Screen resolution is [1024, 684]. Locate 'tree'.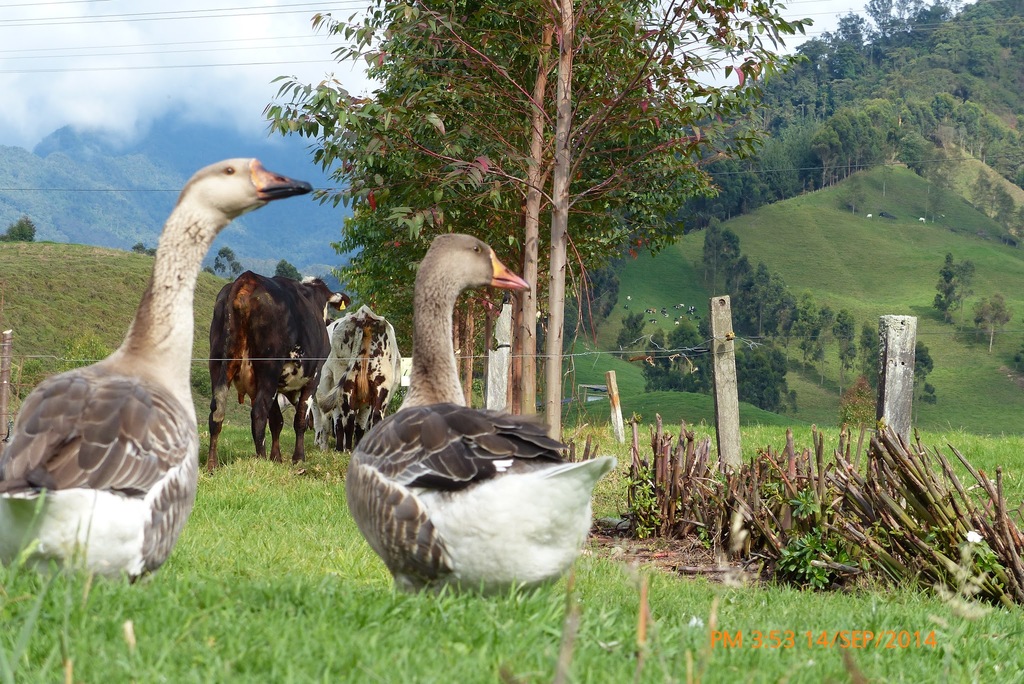
{"x1": 618, "y1": 306, "x2": 645, "y2": 351}.
